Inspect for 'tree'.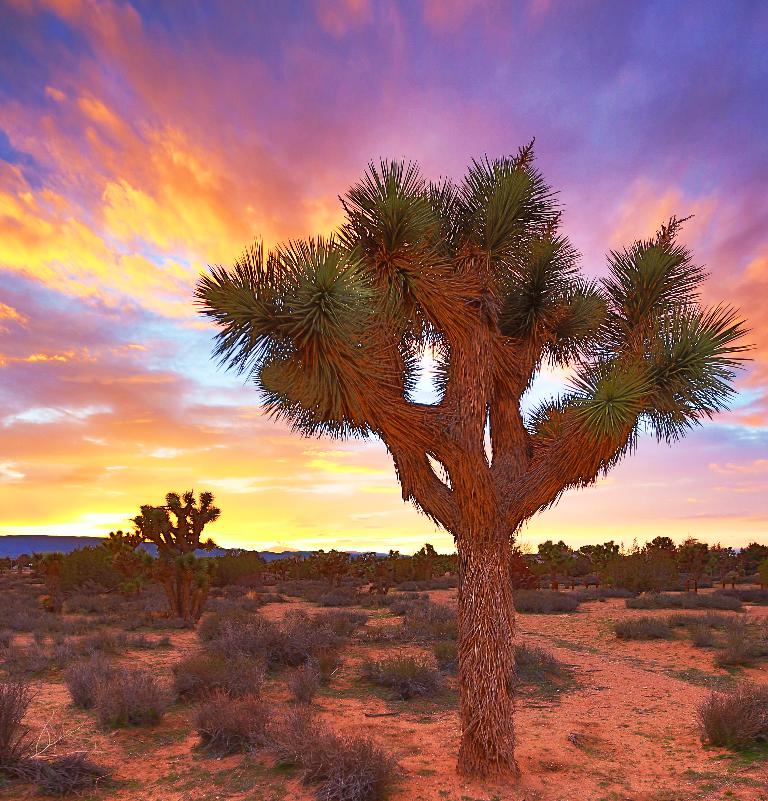
Inspection: detection(107, 530, 140, 636).
